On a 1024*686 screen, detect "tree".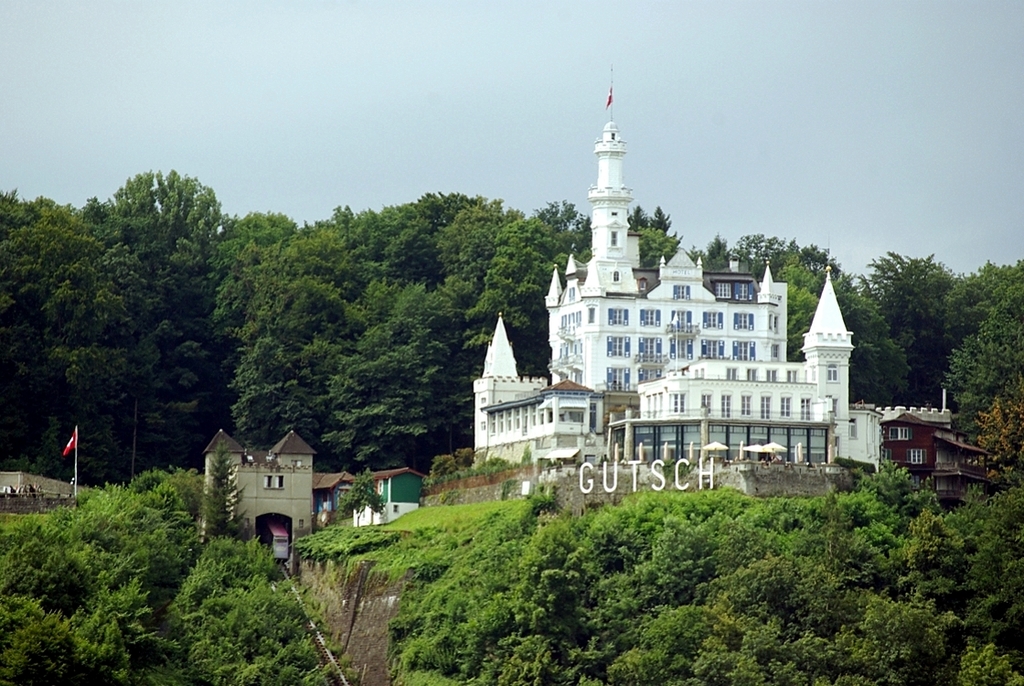
BBox(307, 201, 348, 290).
